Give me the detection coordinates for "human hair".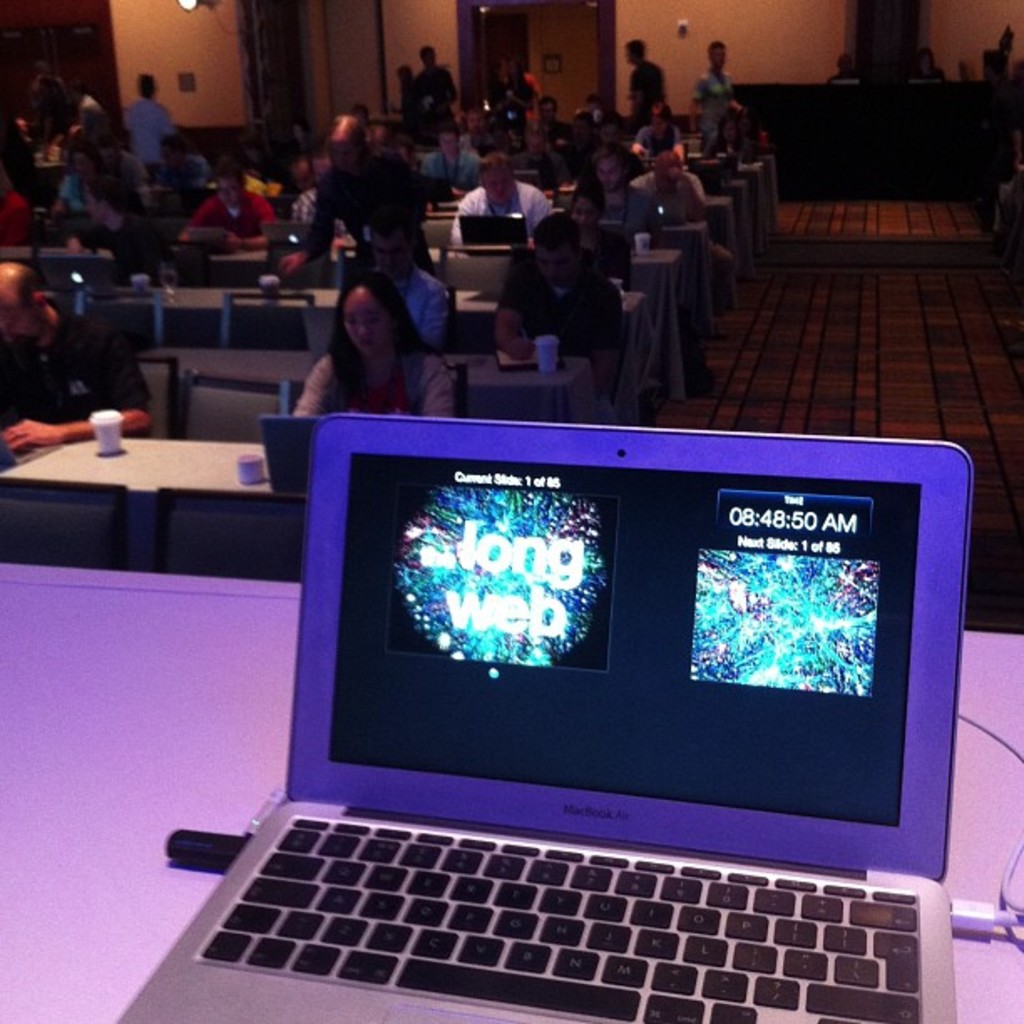
x1=90, y1=174, x2=139, y2=218.
